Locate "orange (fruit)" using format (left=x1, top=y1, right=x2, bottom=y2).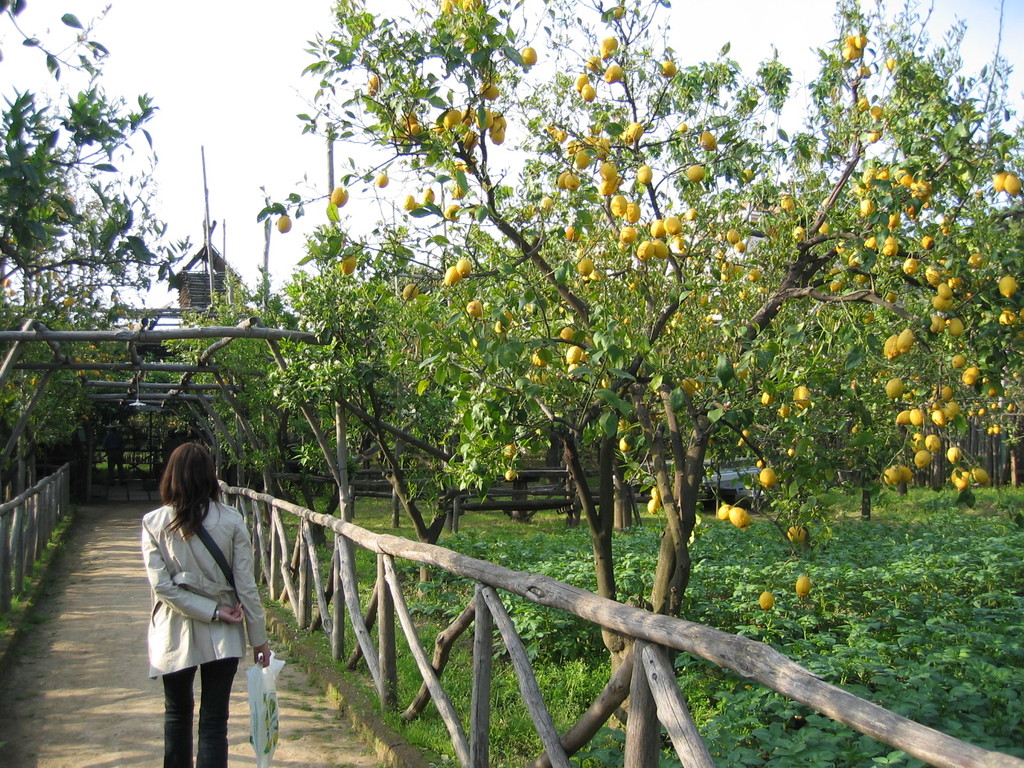
(left=562, top=220, right=582, bottom=243).
